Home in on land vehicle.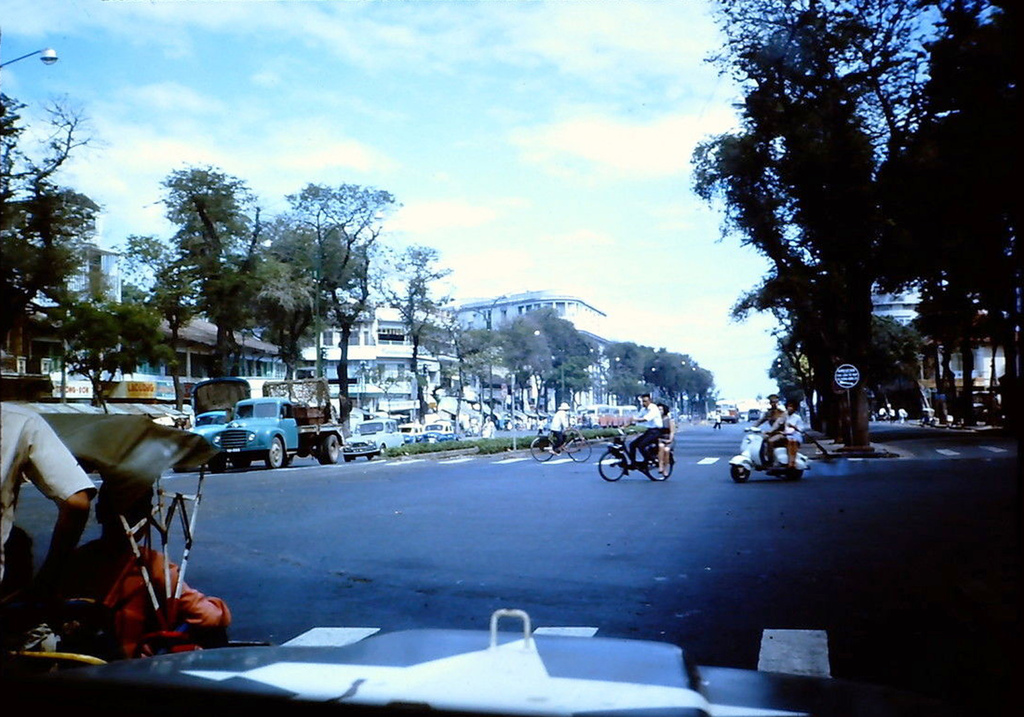
Homed in at [725,427,813,485].
